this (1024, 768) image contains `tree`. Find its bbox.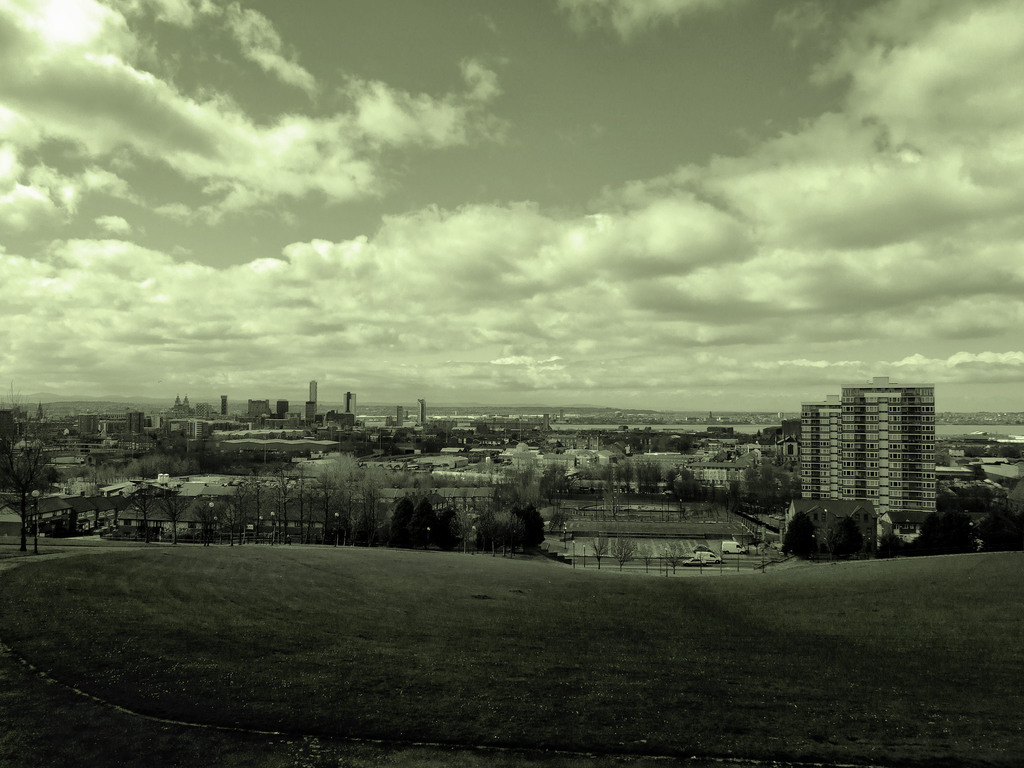
locate(969, 493, 1023, 554).
